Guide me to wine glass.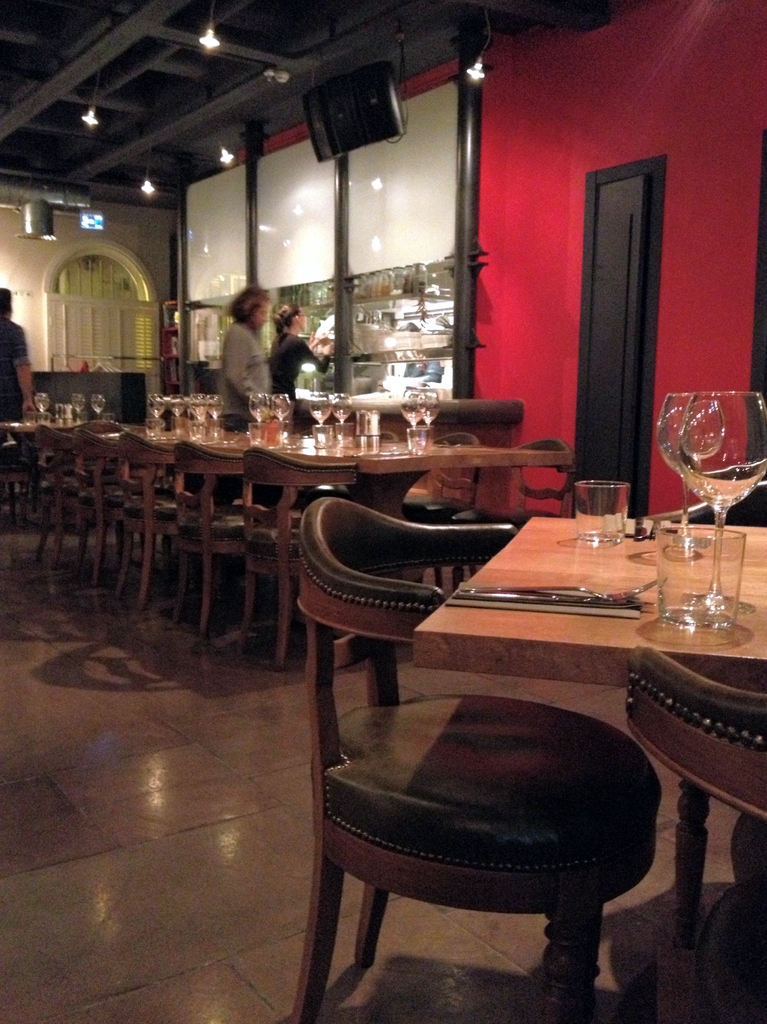
Guidance: (166,393,188,431).
